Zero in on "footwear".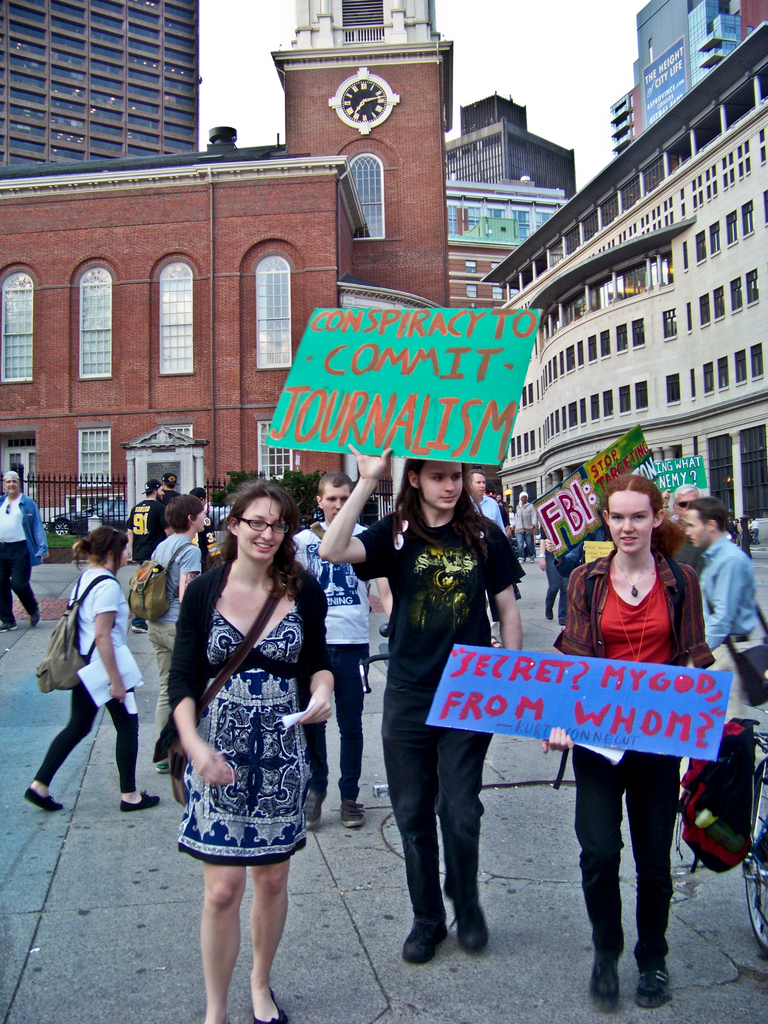
Zeroed in: {"left": 255, "top": 983, "right": 288, "bottom": 1023}.
